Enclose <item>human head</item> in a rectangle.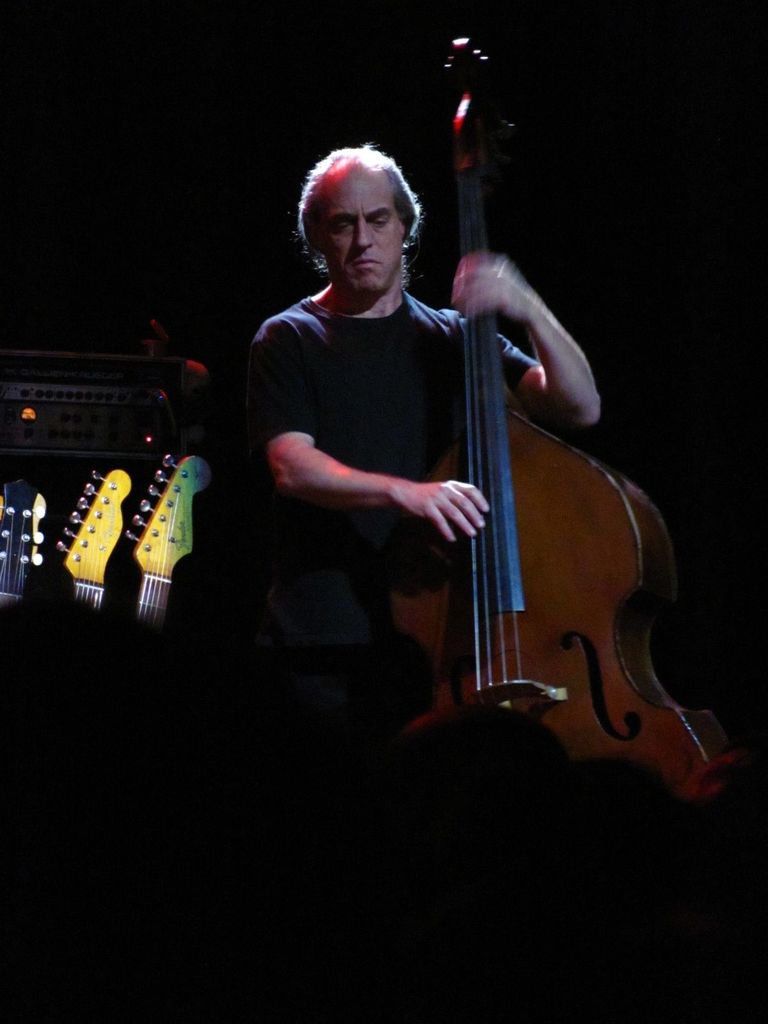
(left=285, top=128, right=433, bottom=298).
